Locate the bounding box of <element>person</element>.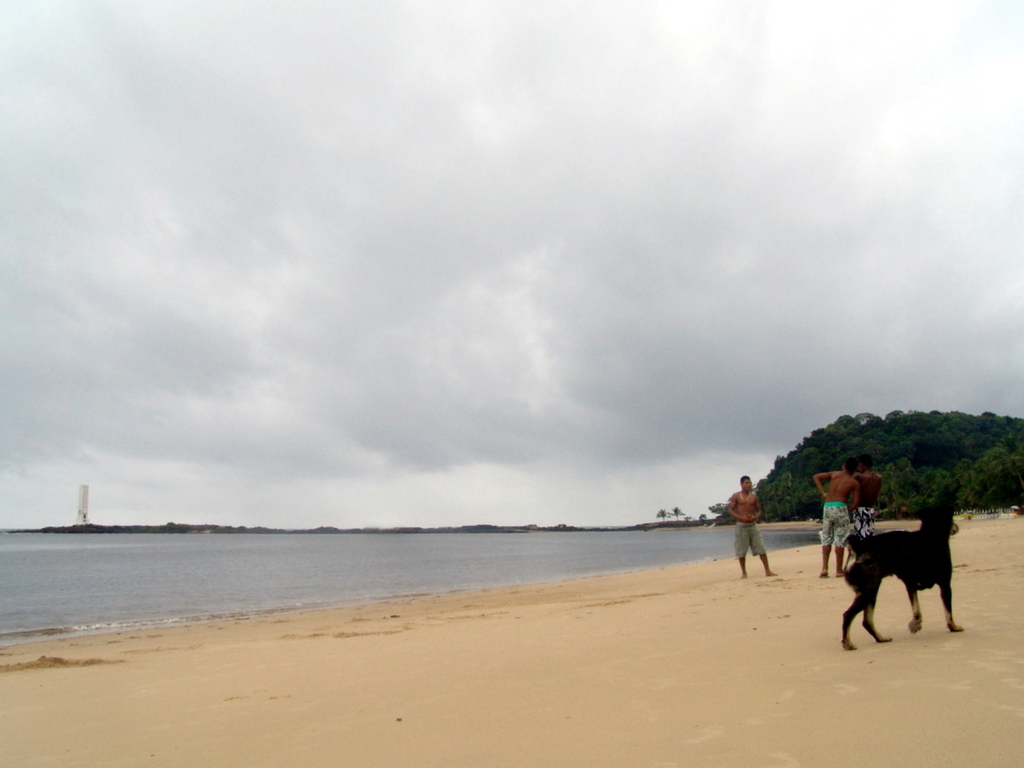
Bounding box: [813, 453, 855, 574].
